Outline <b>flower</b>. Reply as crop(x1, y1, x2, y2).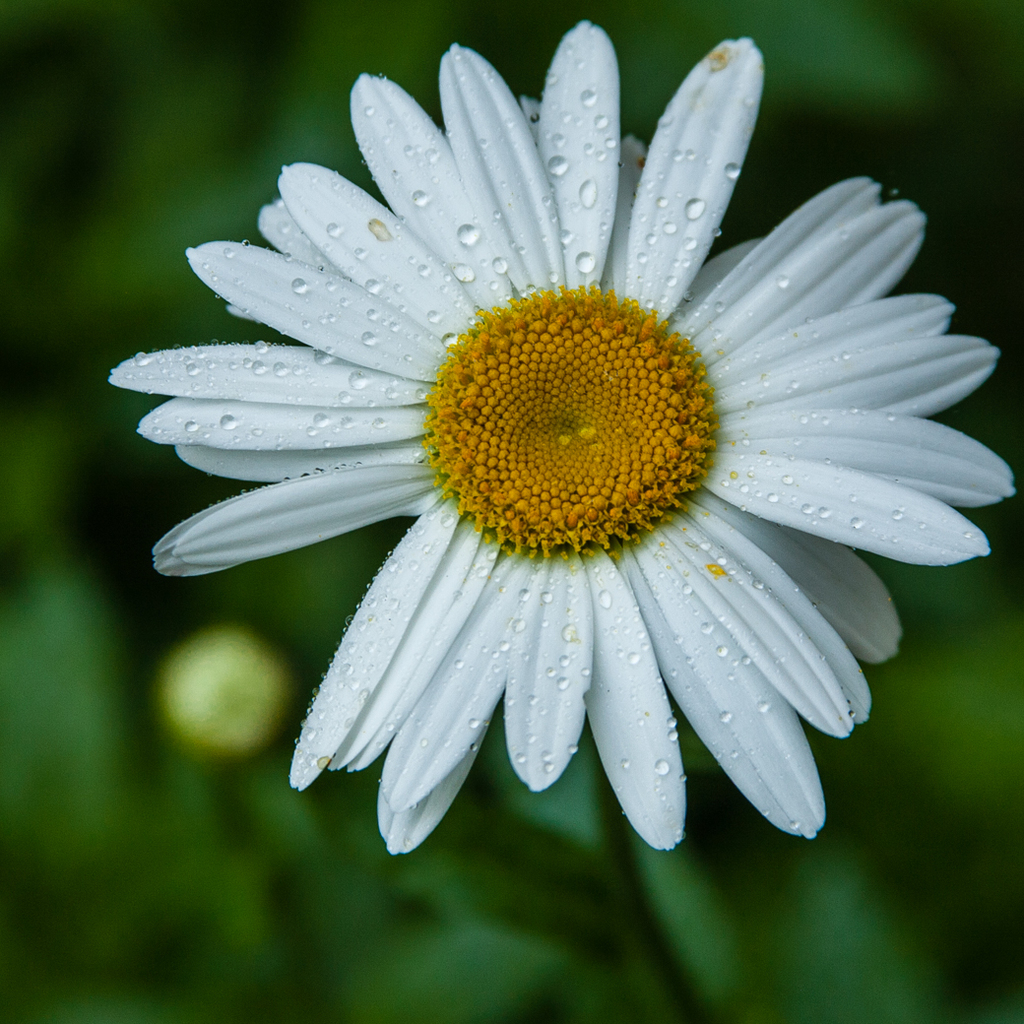
crop(154, 32, 947, 884).
